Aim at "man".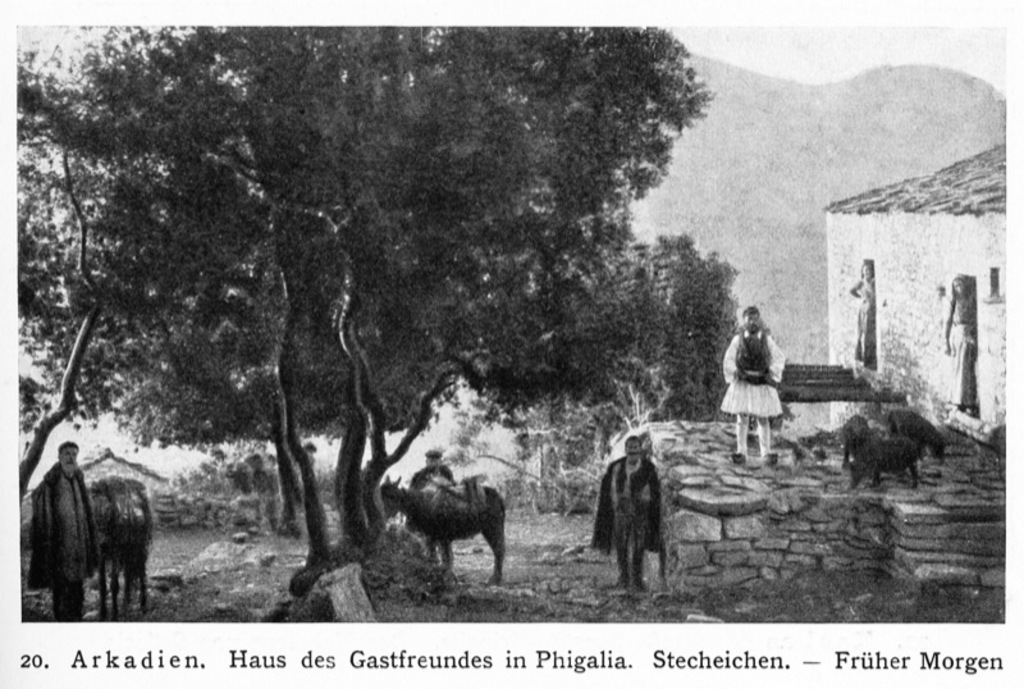
Aimed at x1=404 y1=446 x2=453 y2=569.
